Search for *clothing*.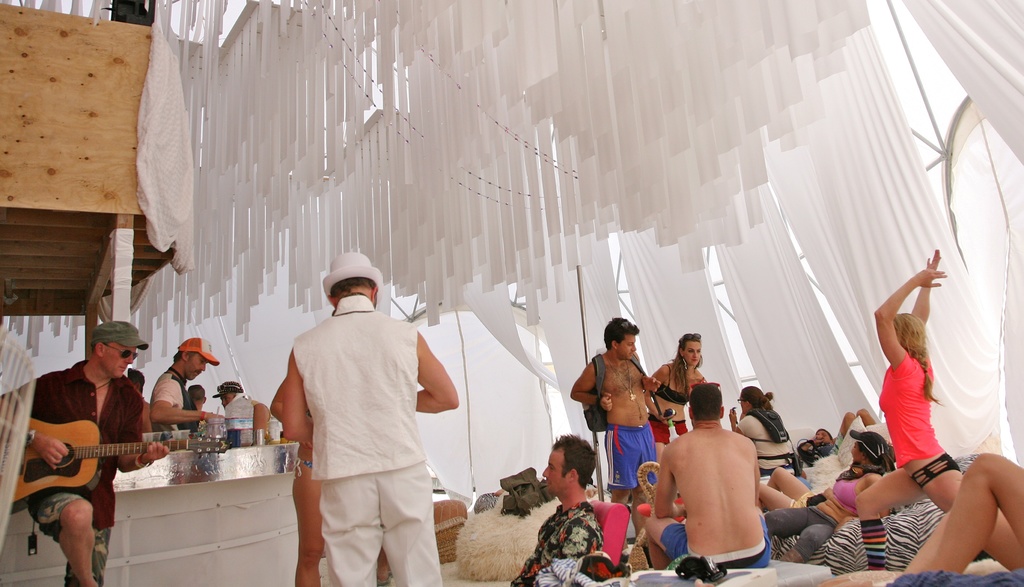
Found at bbox=(220, 385, 264, 417).
